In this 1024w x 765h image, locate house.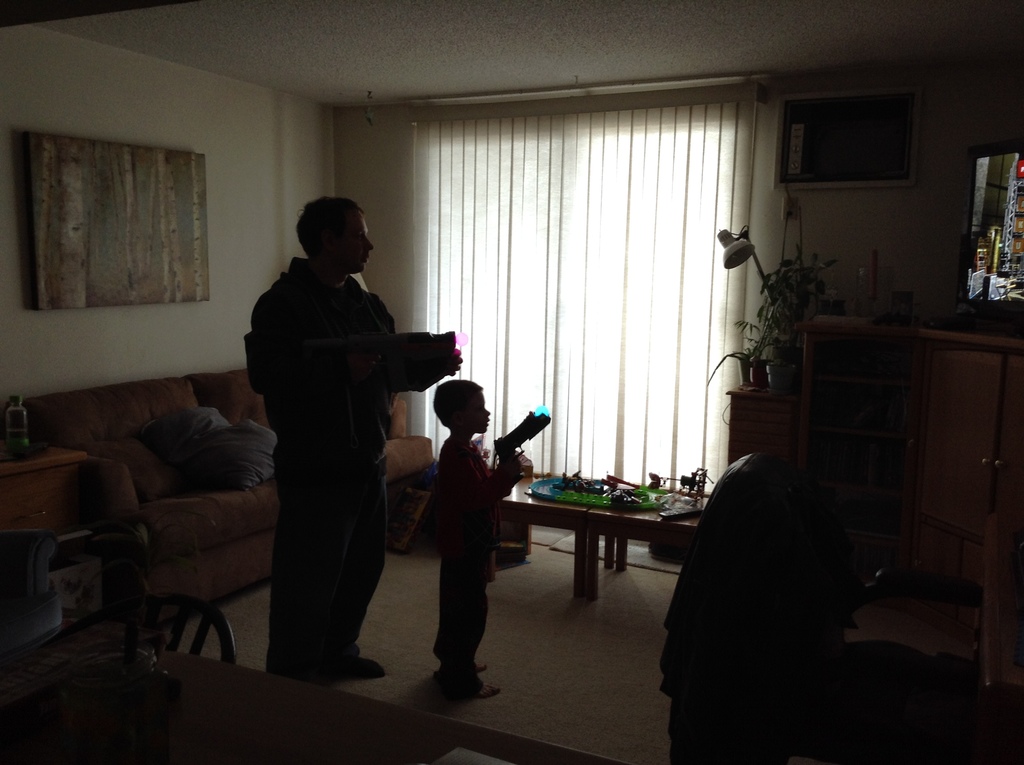
Bounding box: (9, 1, 1023, 764).
